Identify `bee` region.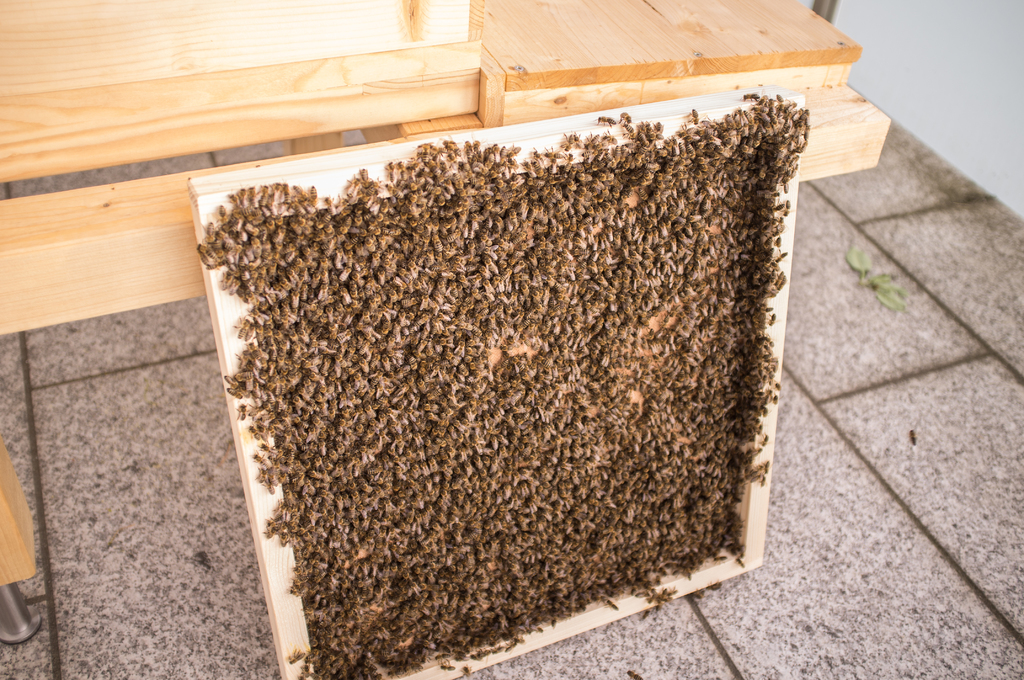
Region: locate(496, 359, 508, 371).
